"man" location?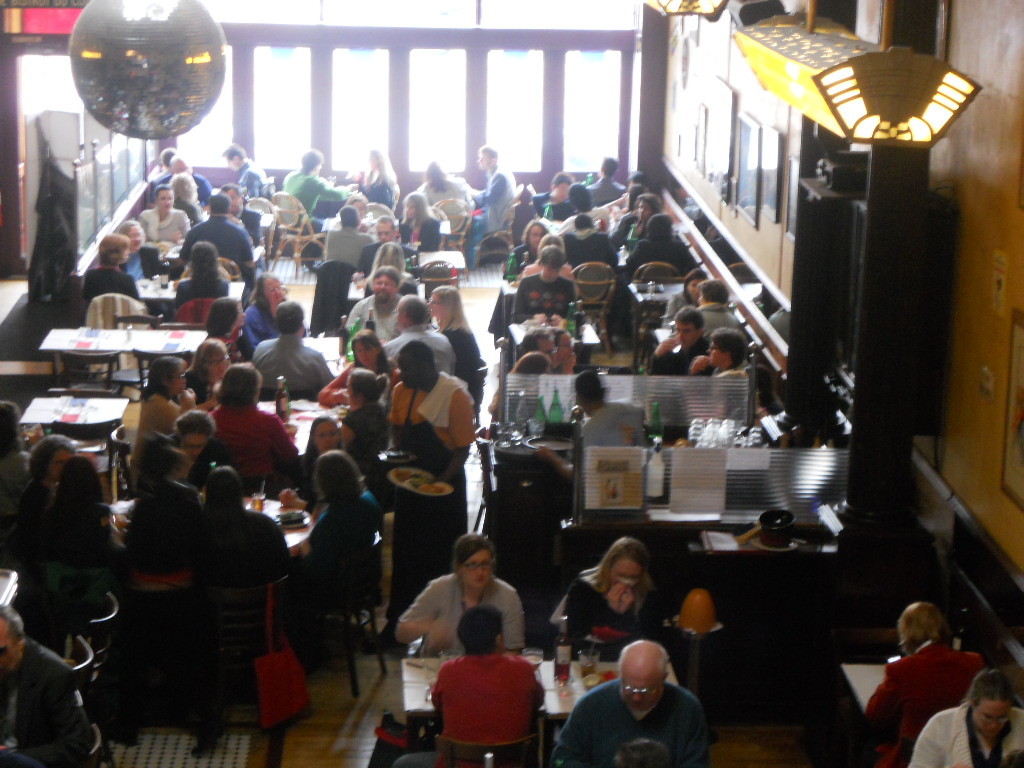
rect(221, 177, 258, 244)
